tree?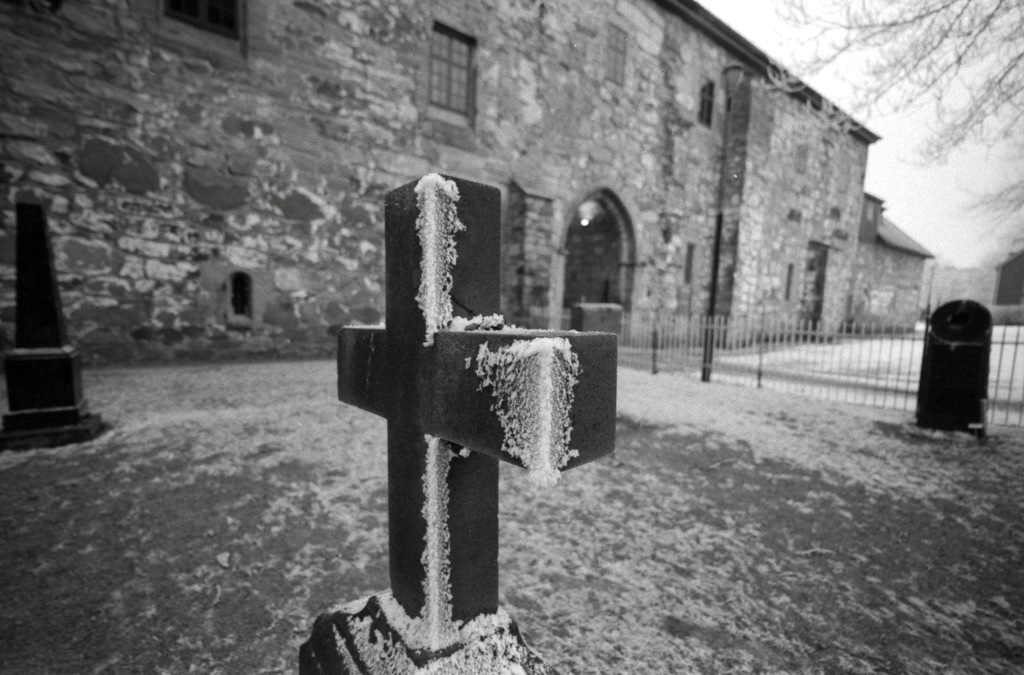
<region>768, 0, 1023, 205</region>
